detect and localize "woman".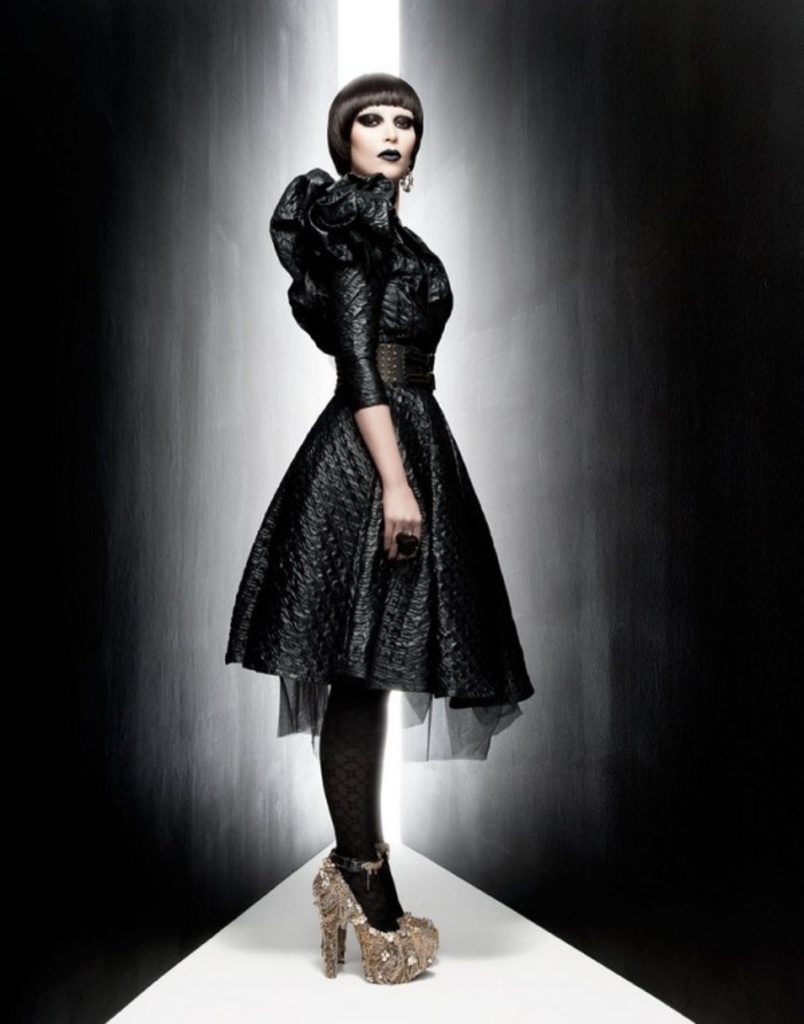
Localized at BBox(228, 79, 533, 913).
